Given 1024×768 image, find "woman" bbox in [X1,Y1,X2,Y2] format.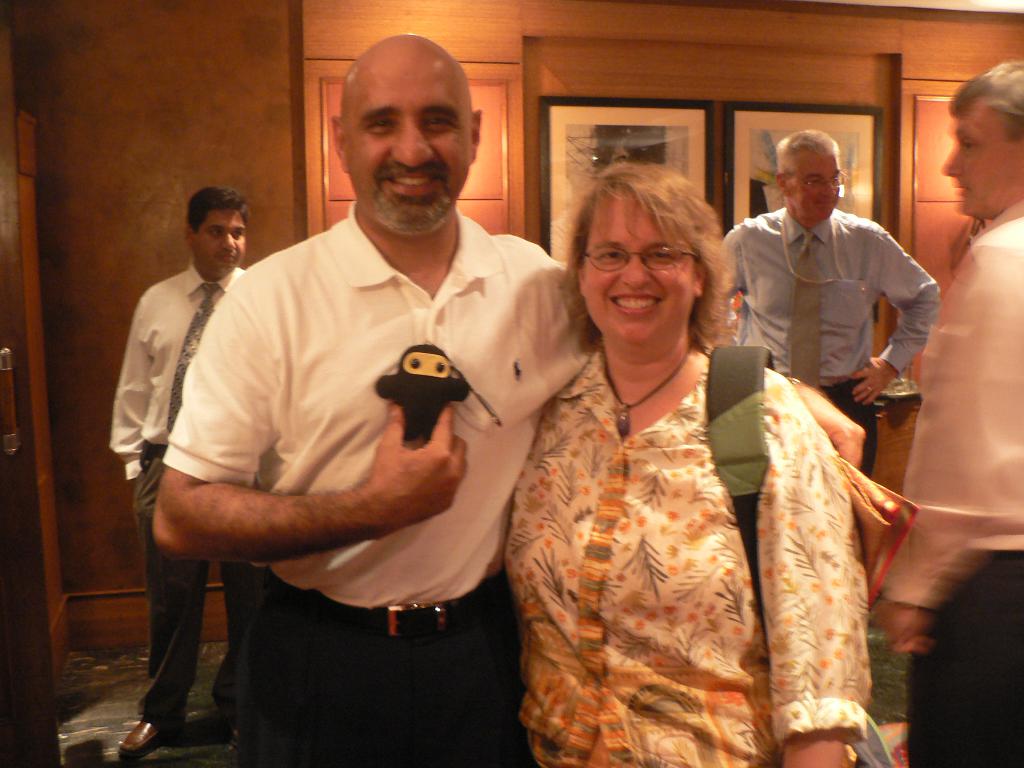
[511,159,814,767].
